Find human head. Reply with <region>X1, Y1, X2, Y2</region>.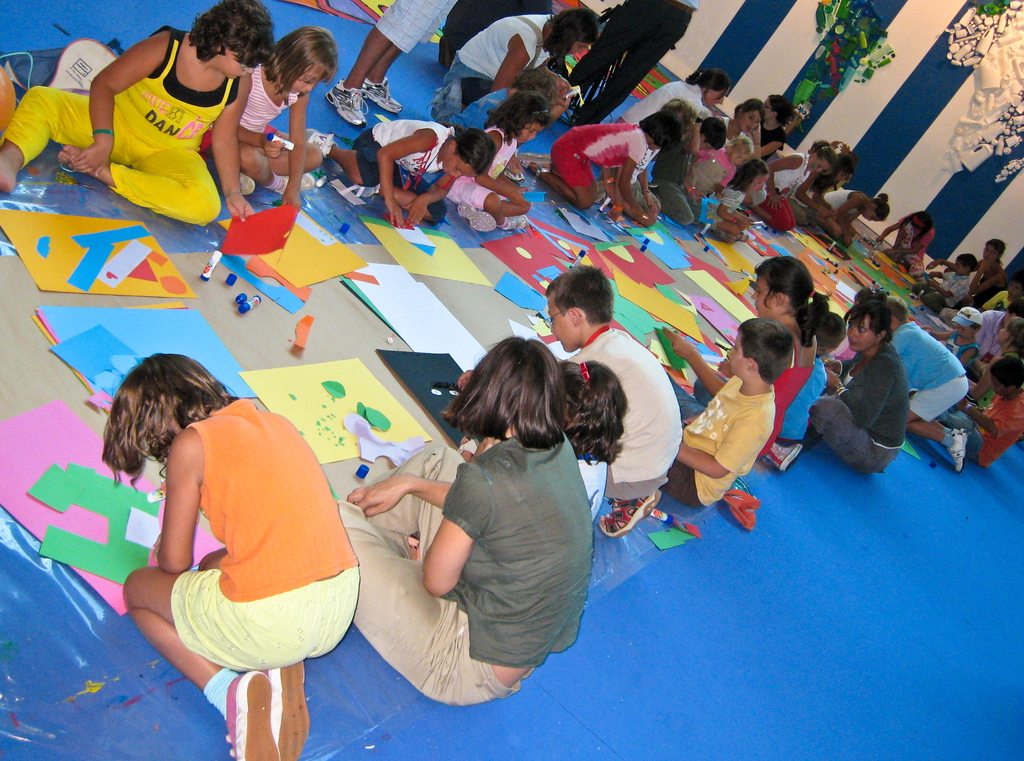
<region>547, 7, 598, 57</region>.
